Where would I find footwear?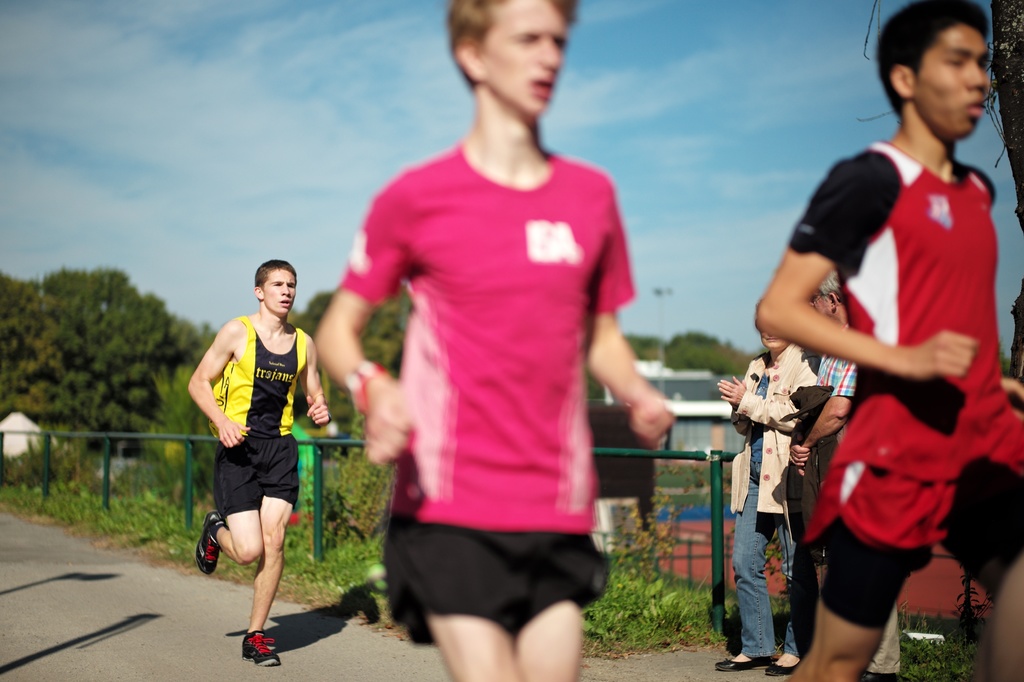
At (left=714, top=656, right=770, bottom=671).
